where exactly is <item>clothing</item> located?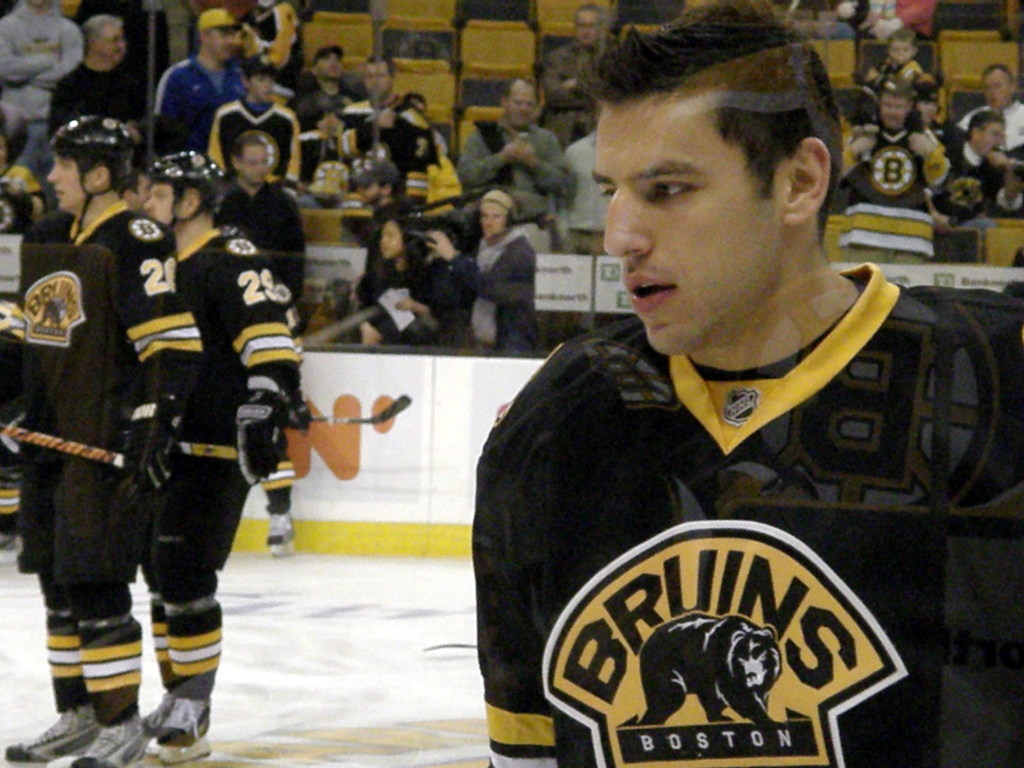
Its bounding box is 196 171 301 326.
